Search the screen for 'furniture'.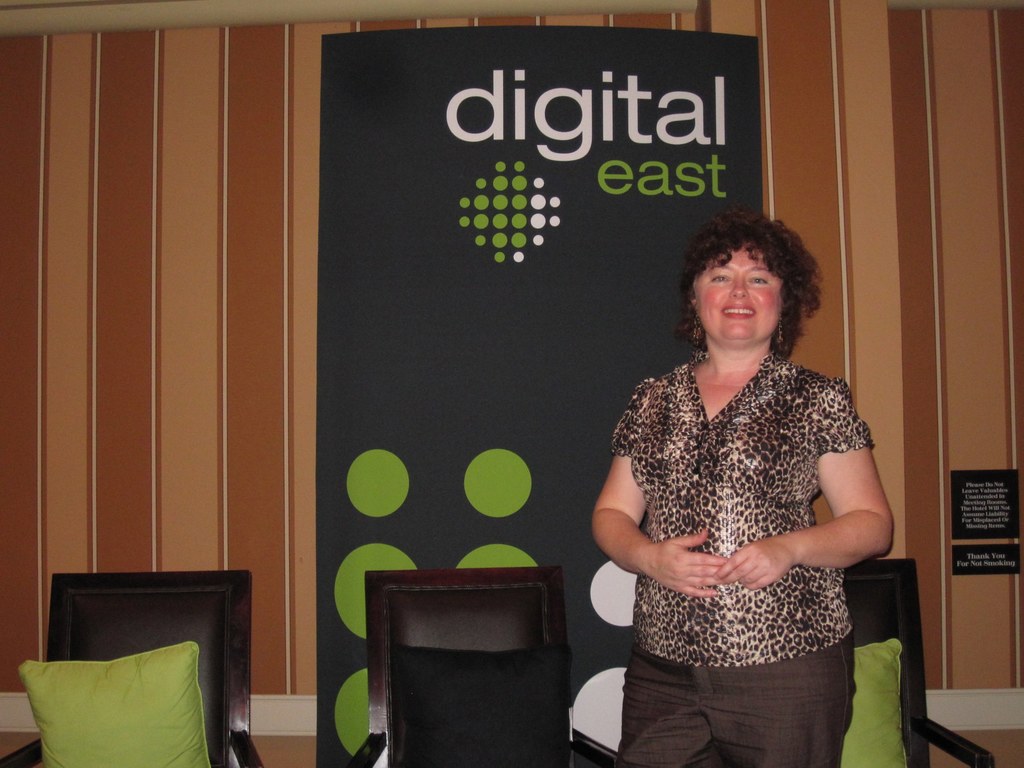
Found at x1=839 y1=555 x2=995 y2=767.
